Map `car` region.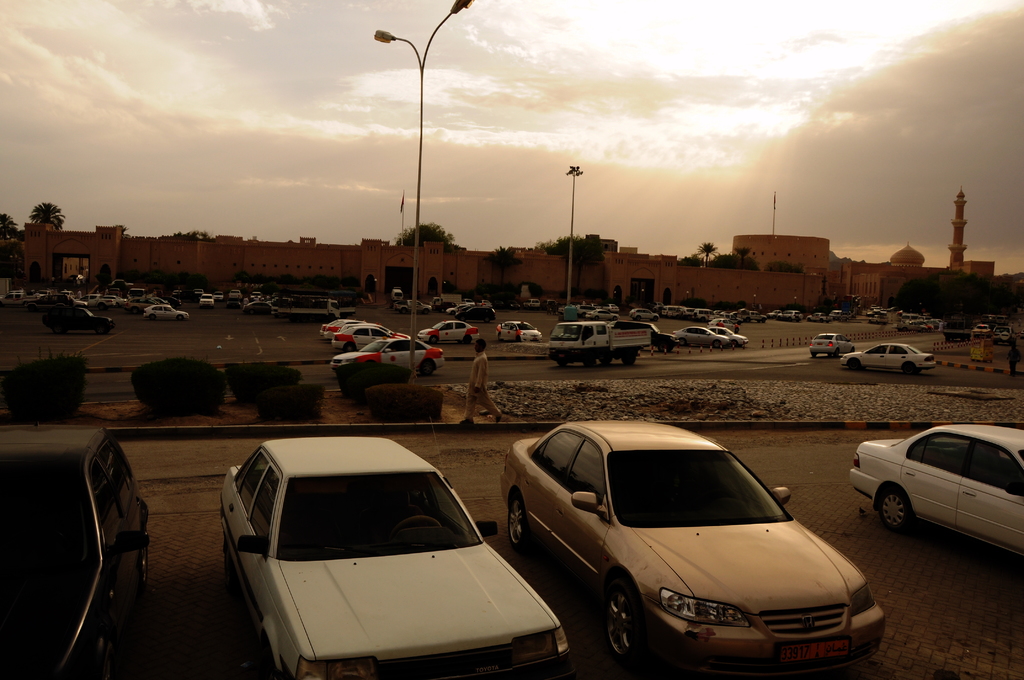
Mapped to 499:318:540:341.
